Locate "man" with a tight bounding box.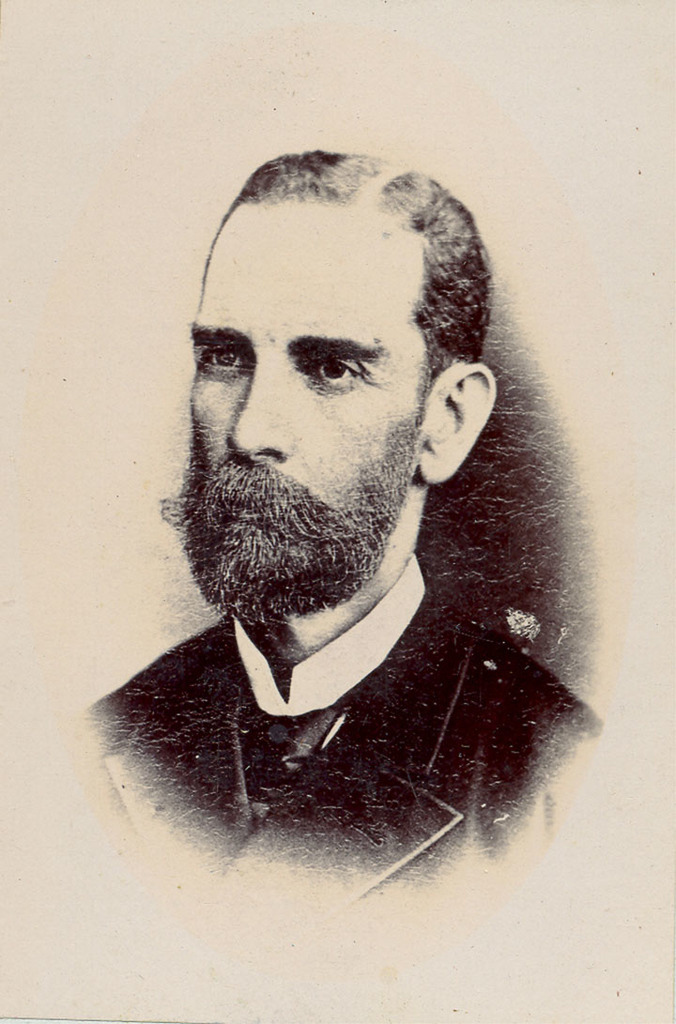
bbox=(54, 144, 569, 955).
